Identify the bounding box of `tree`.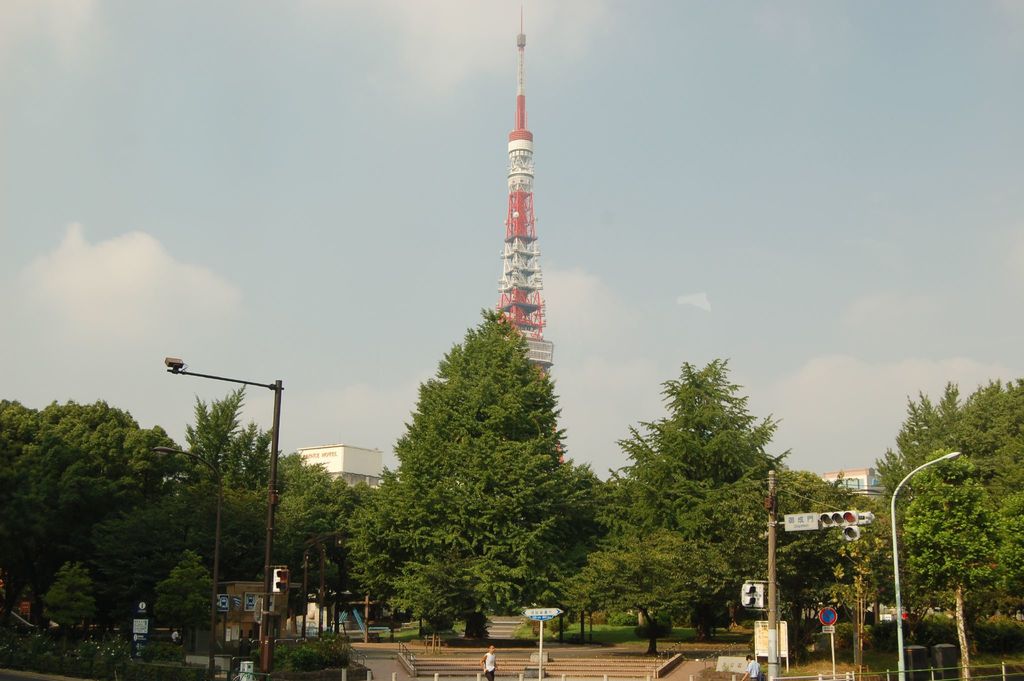
(x1=594, y1=348, x2=822, y2=639).
